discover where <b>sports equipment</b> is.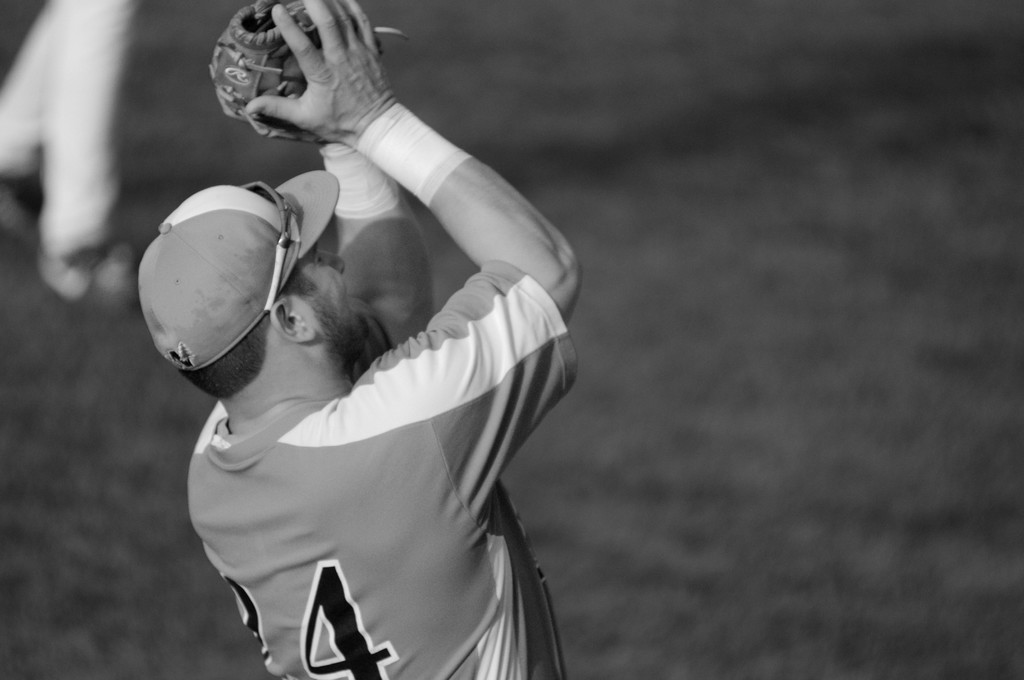
Discovered at l=179, t=262, r=580, b=679.
